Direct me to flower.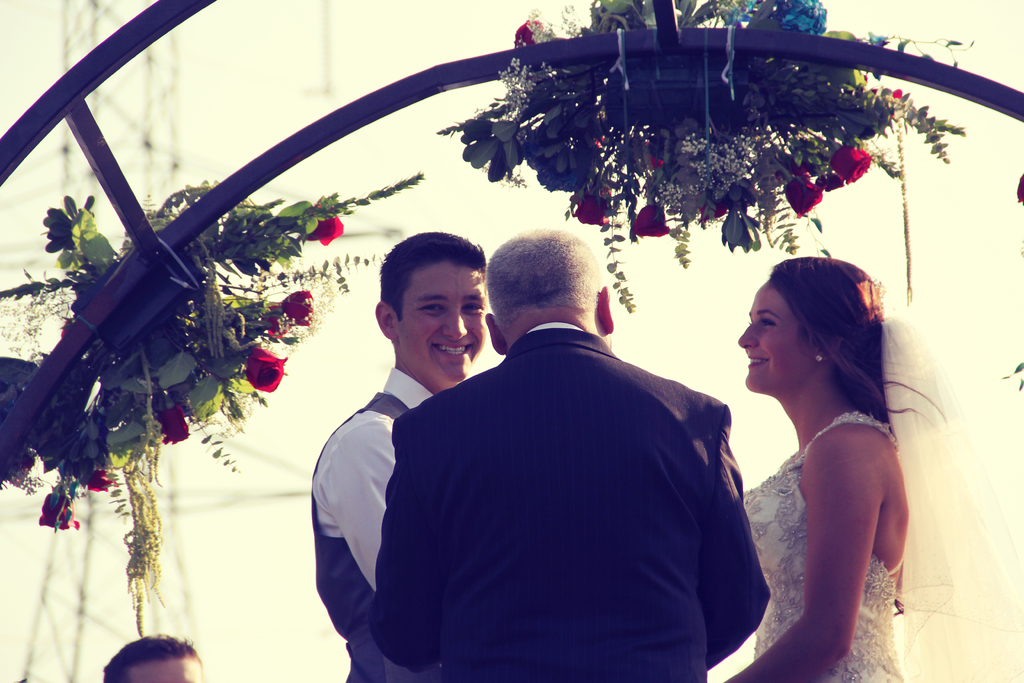
Direction: 696,192,732,226.
